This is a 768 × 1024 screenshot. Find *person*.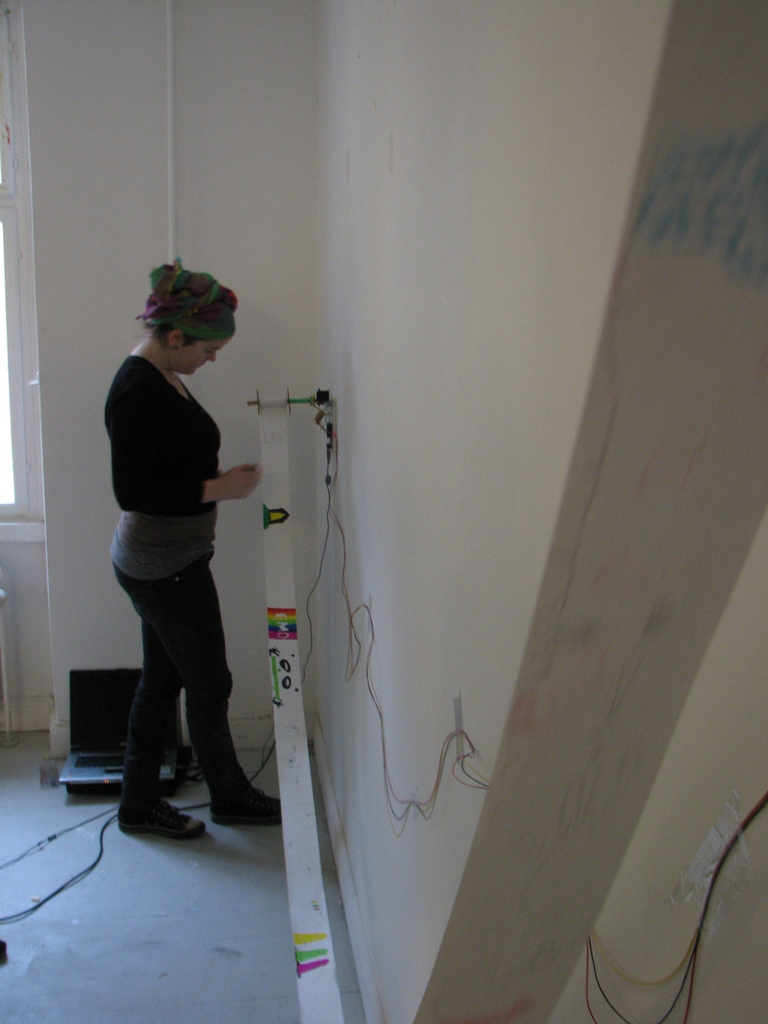
Bounding box: [107, 260, 284, 834].
